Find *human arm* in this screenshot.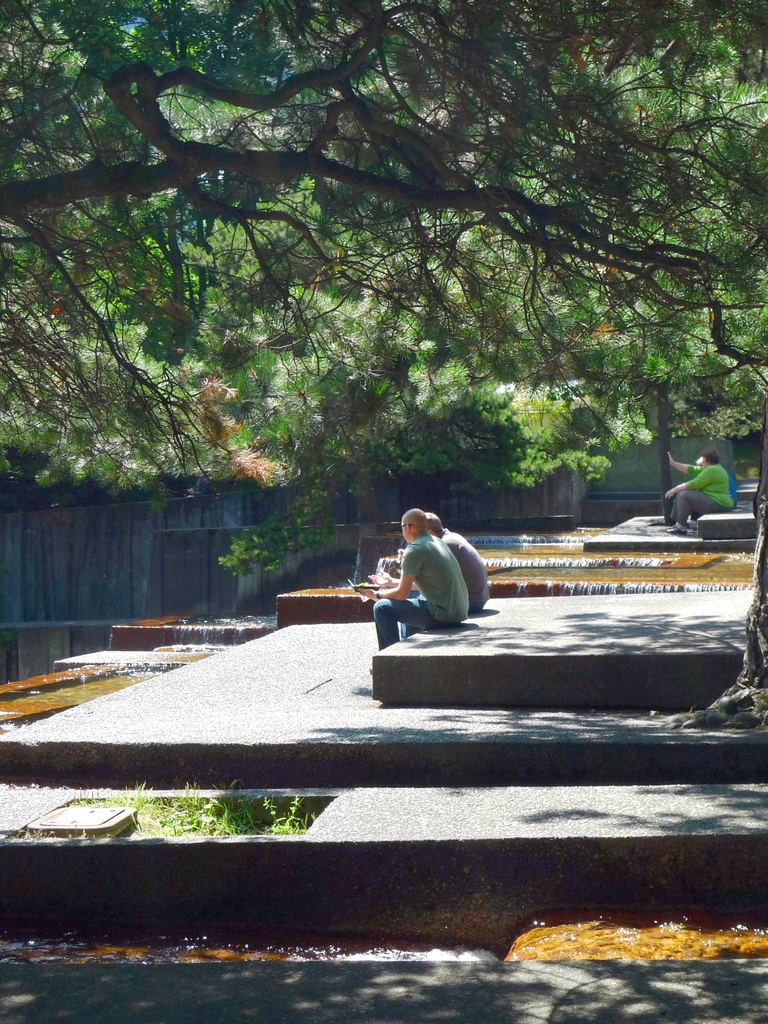
The bounding box for *human arm* is bbox=(359, 555, 421, 604).
